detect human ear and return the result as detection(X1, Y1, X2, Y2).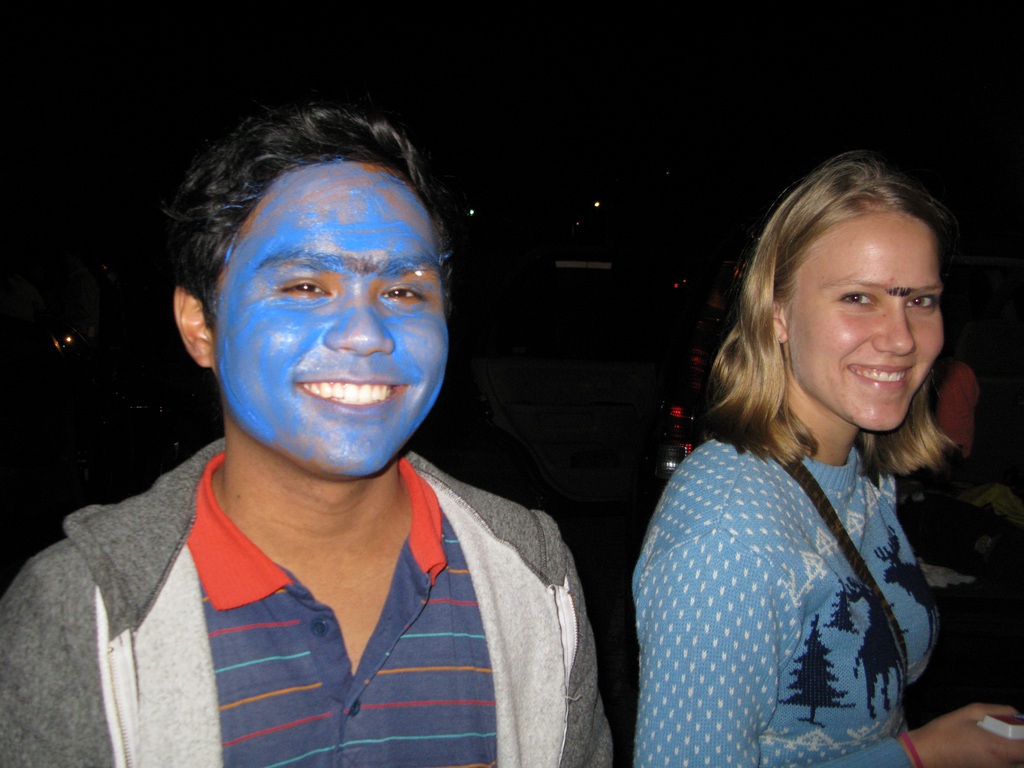
detection(175, 286, 210, 367).
